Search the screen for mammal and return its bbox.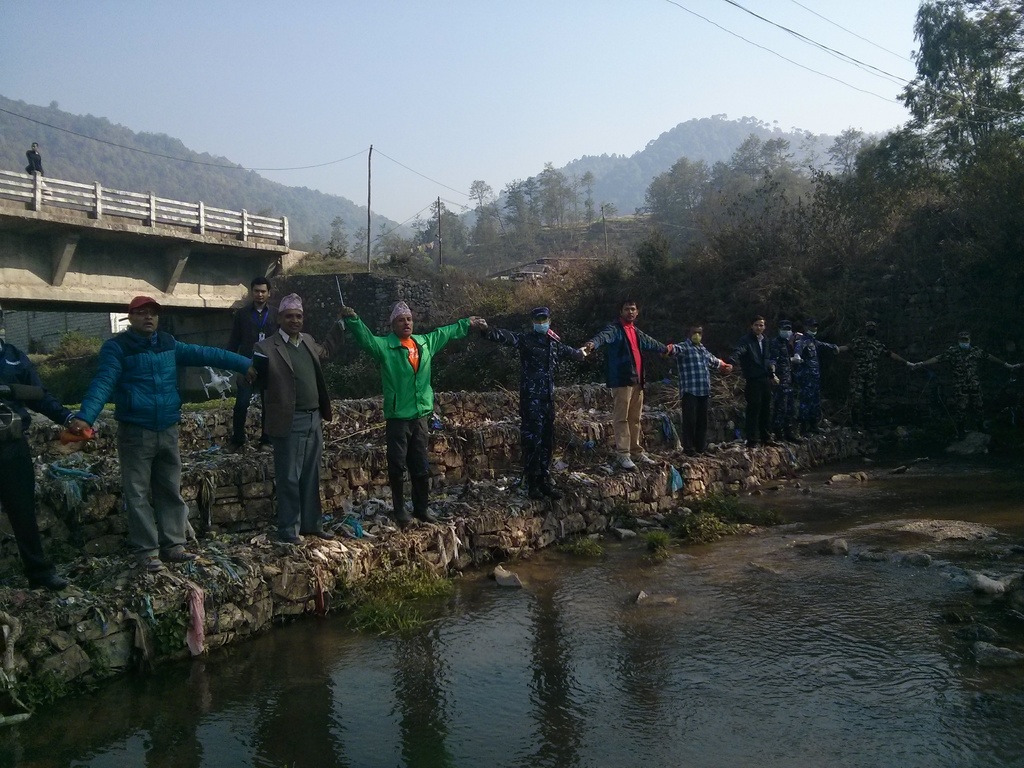
Found: box(727, 313, 781, 448).
